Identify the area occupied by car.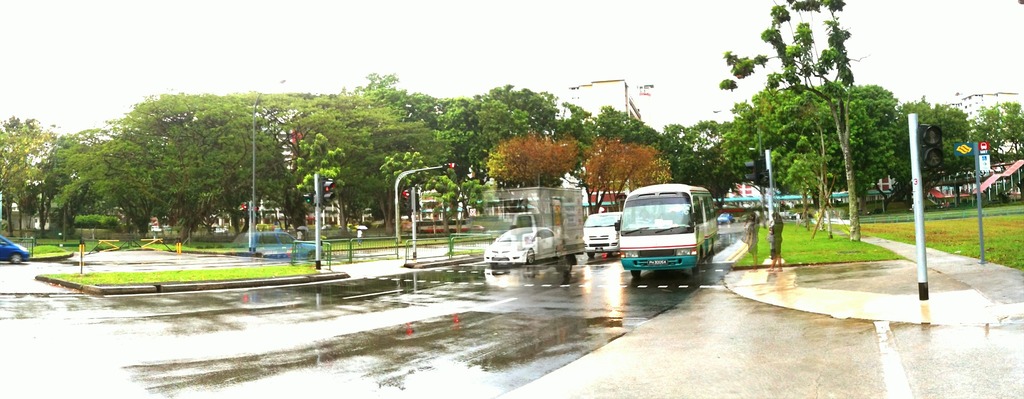
Area: [718,216,733,226].
